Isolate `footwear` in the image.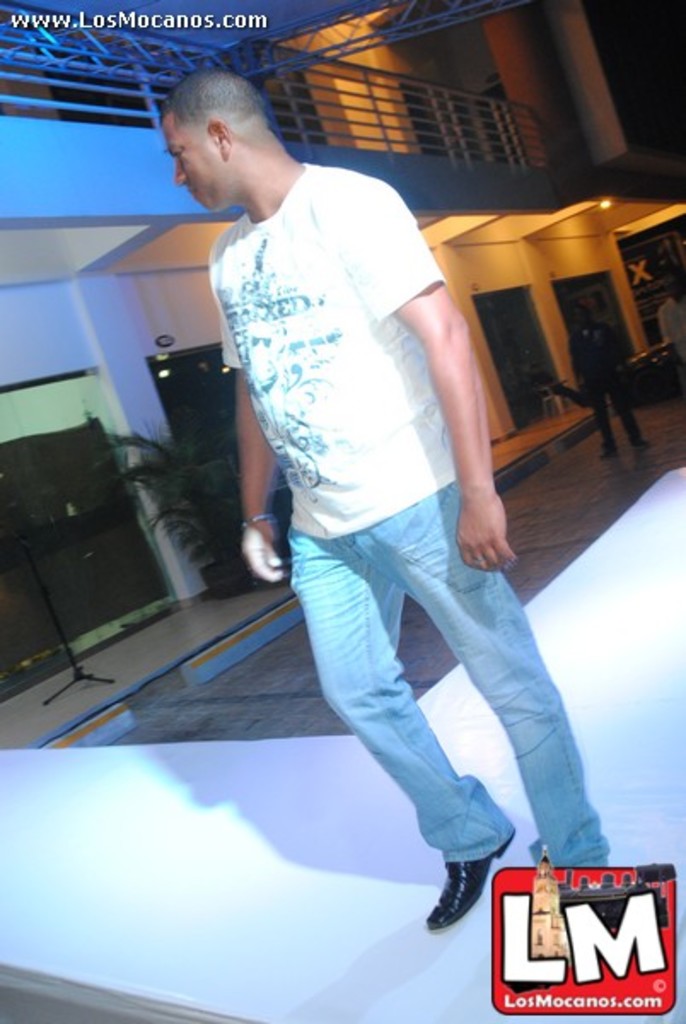
Isolated region: select_region(428, 847, 503, 935).
